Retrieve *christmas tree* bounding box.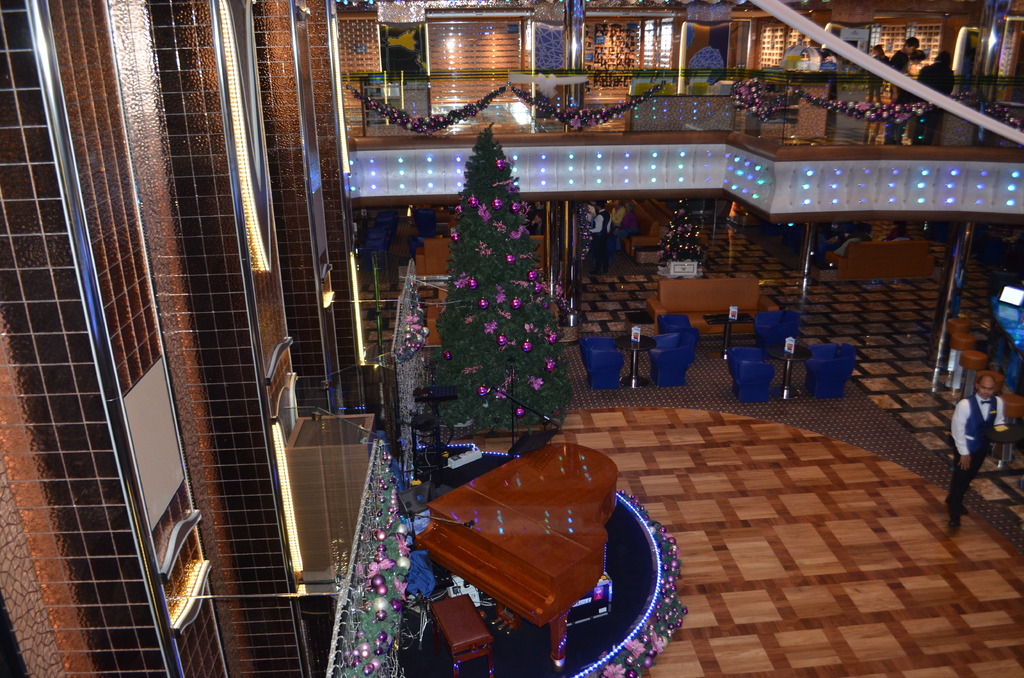
Bounding box: {"x1": 427, "y1": 124, "x2": 564, "y2": 440}.
